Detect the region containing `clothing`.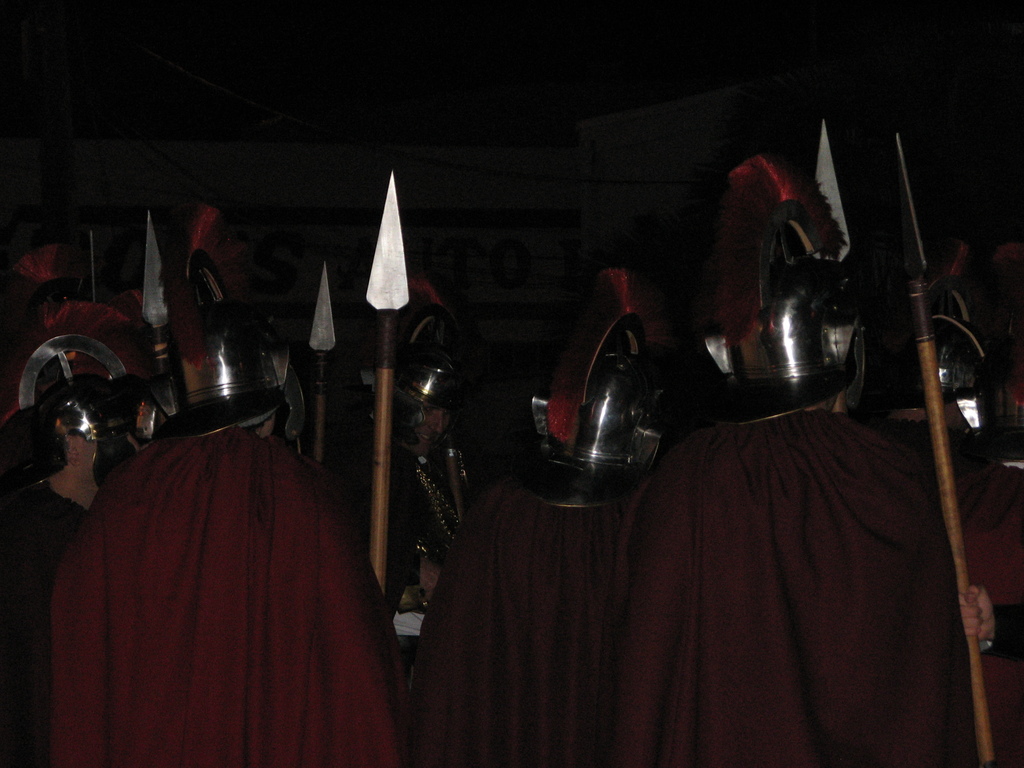
[x1=43, y1=404, x2=419, y2=767].
